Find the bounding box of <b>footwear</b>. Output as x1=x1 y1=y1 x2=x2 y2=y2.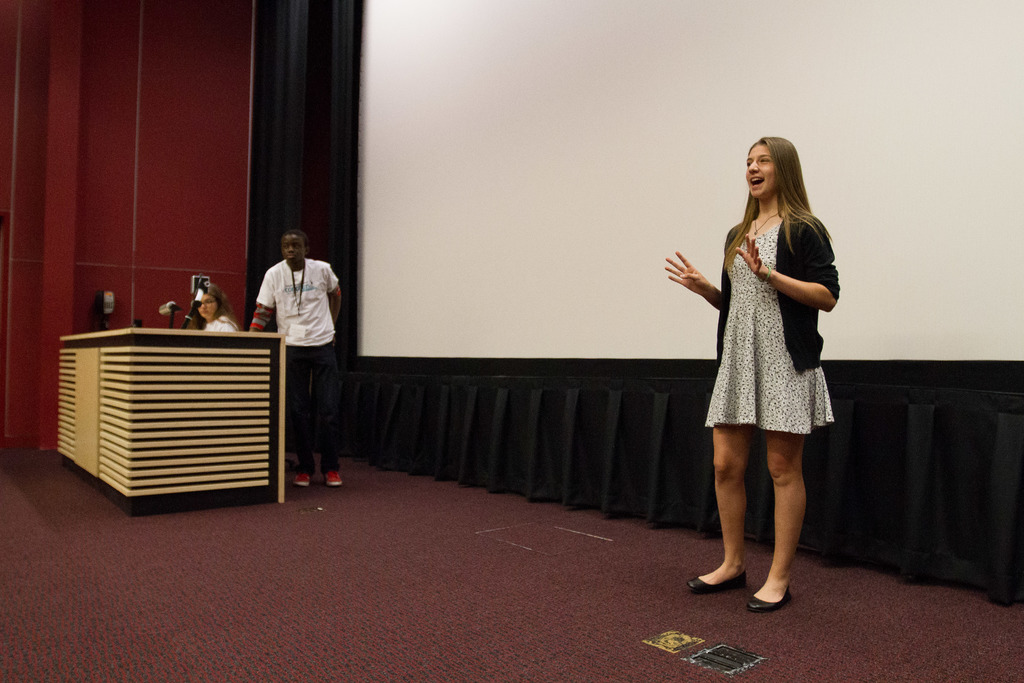
x1=290 y1=474 x2=312 y2=489.
